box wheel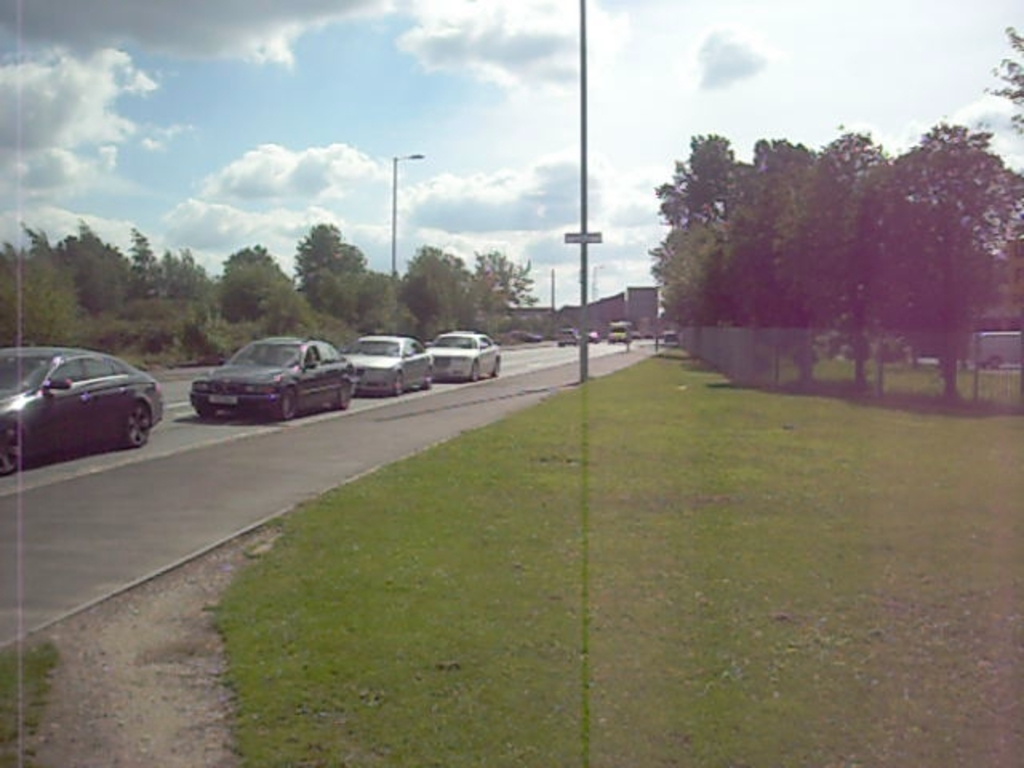
bbox=(125, 398, 154, 445)
